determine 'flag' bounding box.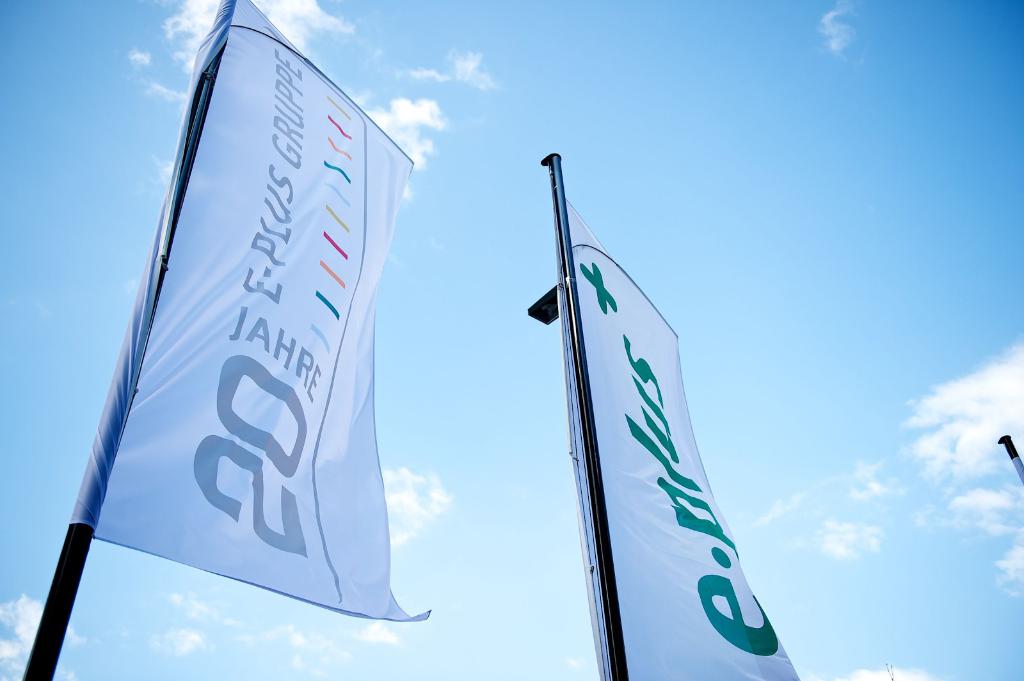
Determined: box=[558, 187, 803, 680].
